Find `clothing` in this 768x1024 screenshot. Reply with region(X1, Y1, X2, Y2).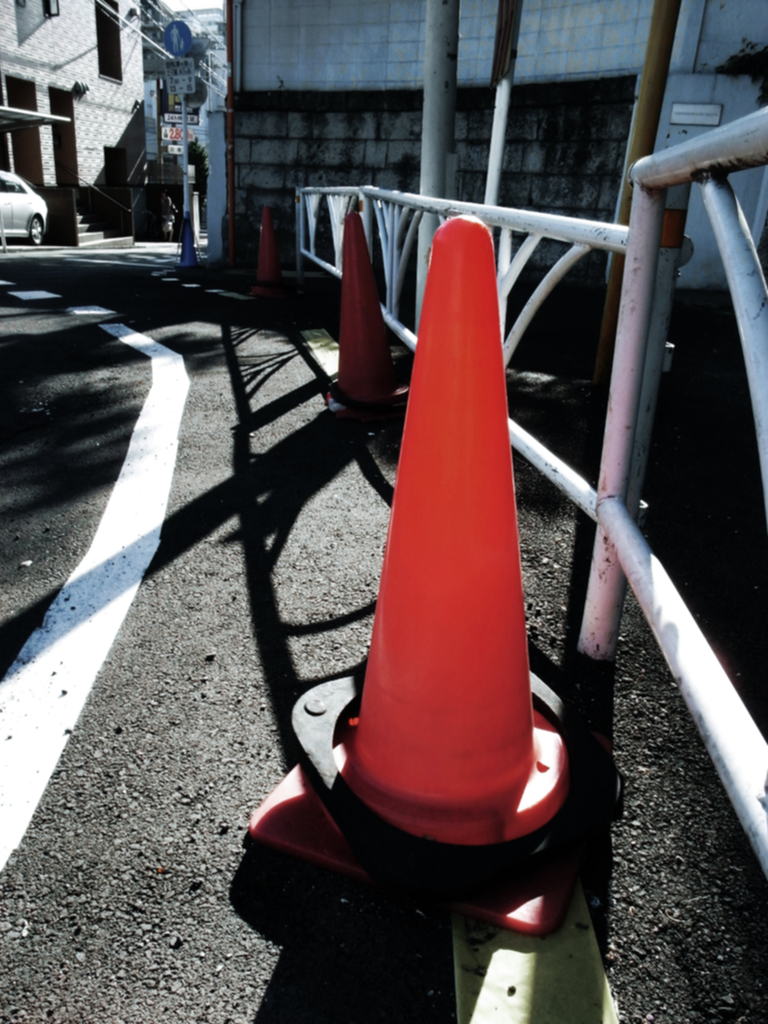
region(188, 140, 216, 226).
